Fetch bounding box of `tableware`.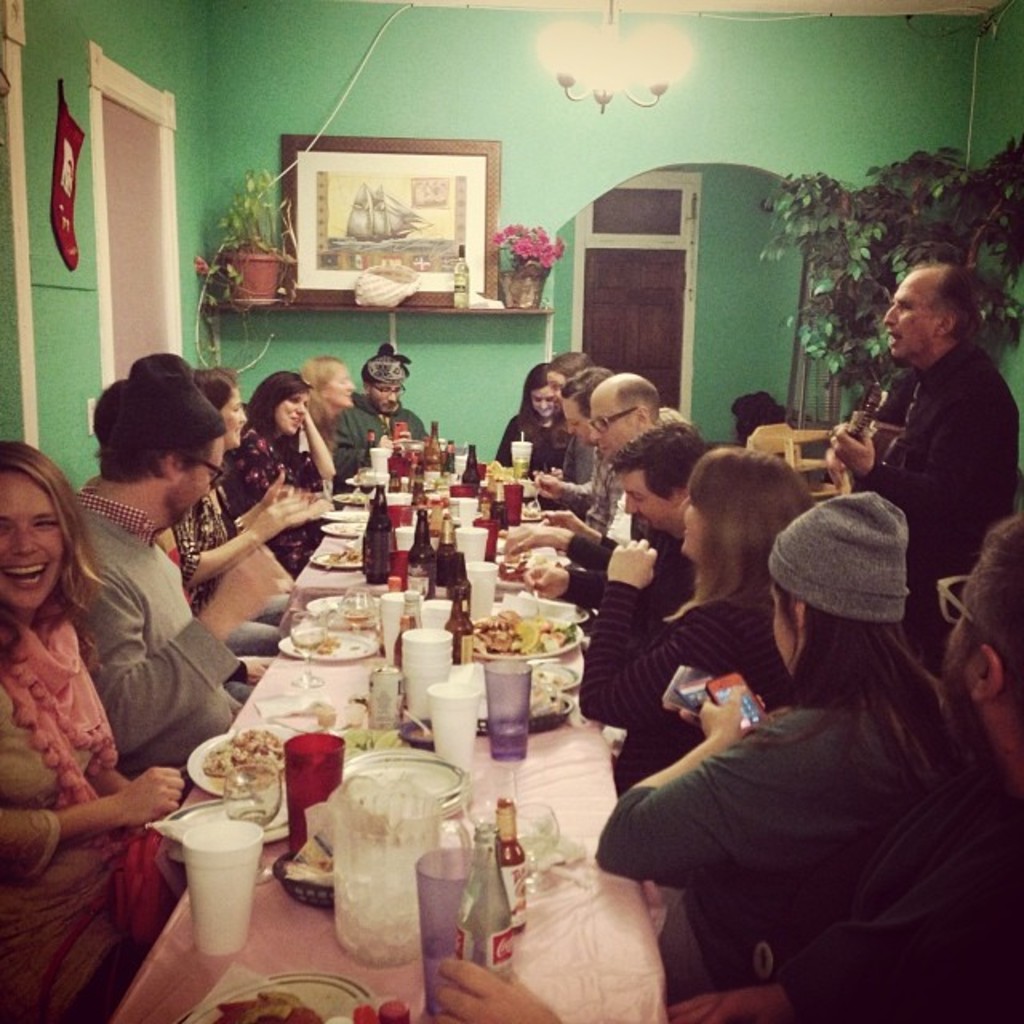
Bbox: Rect(475, 829, 582, 864).
